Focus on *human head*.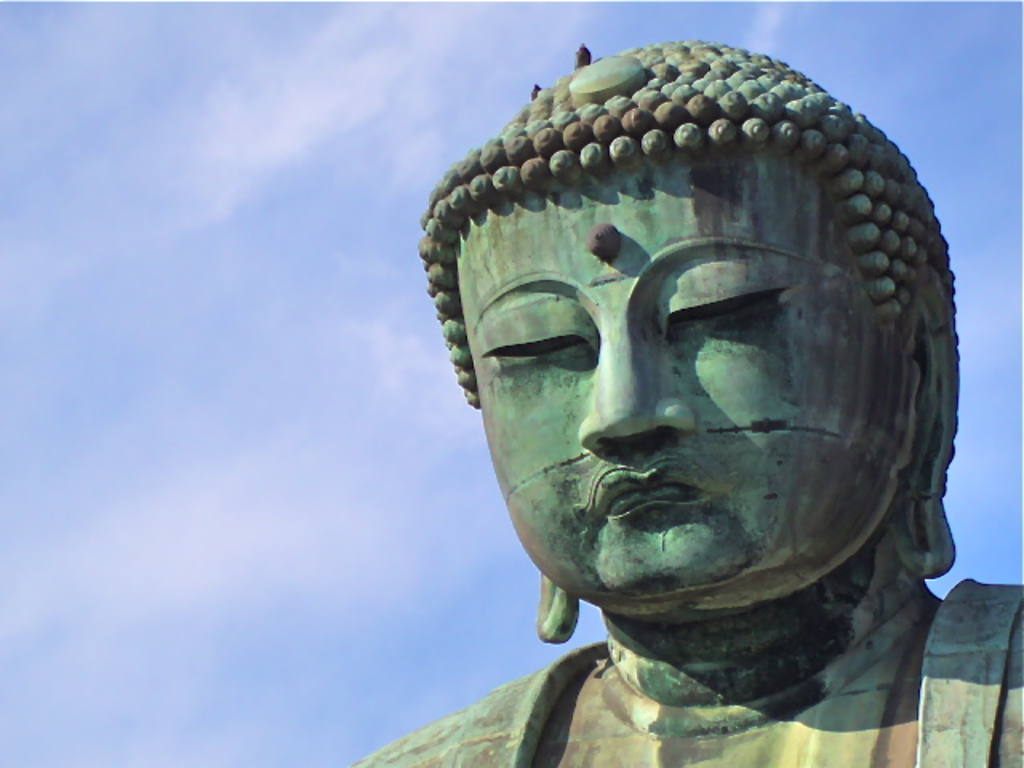
Focused at Rect(379, 50, 965, 661).
